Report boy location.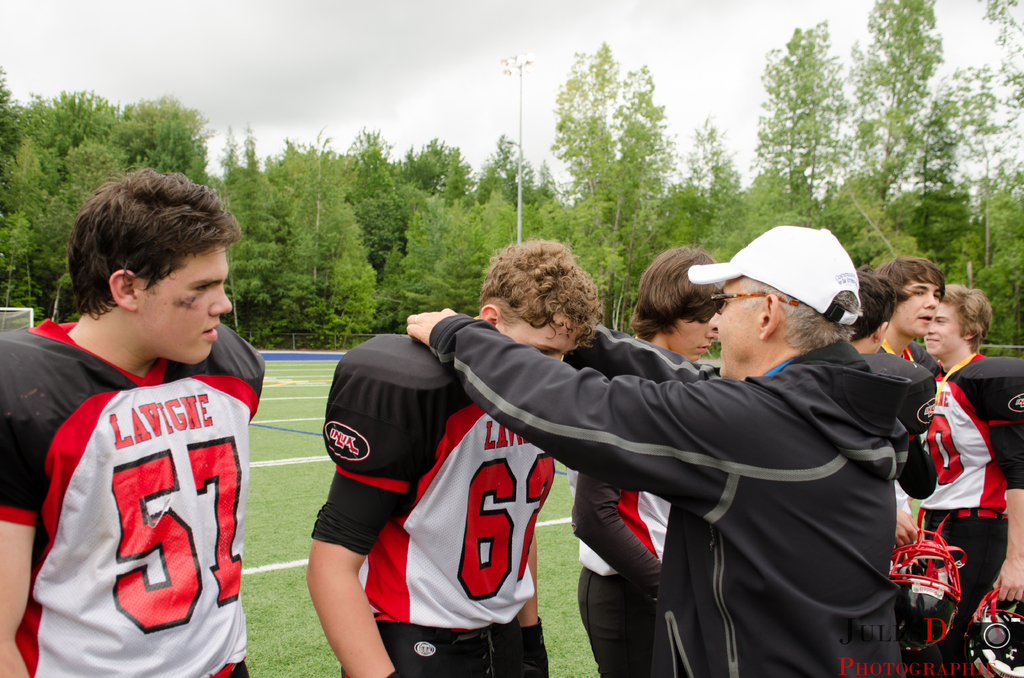
Report: BBox(879, 252, 959, 677).
